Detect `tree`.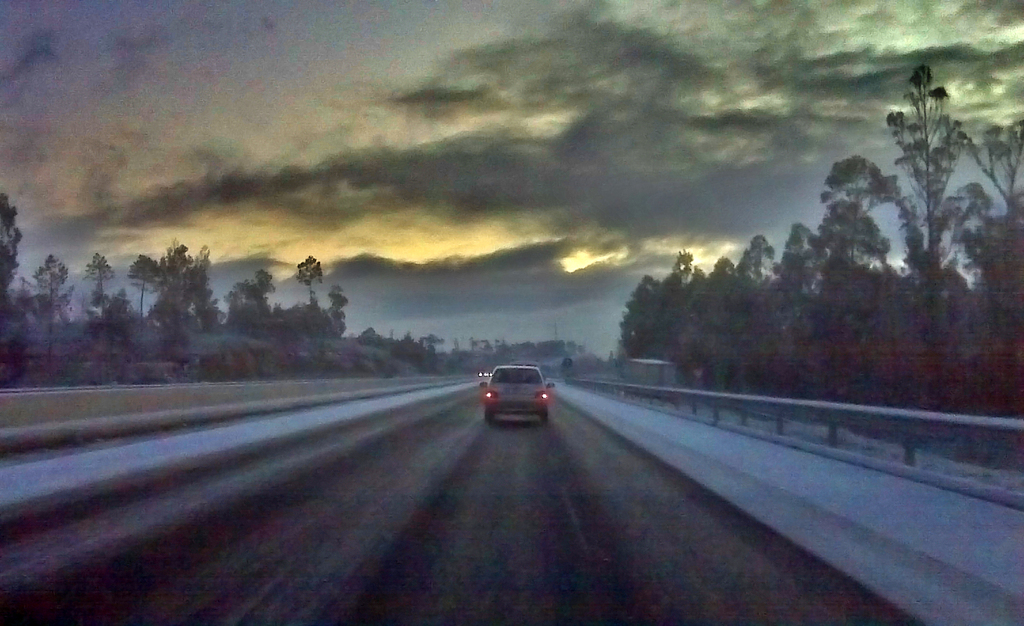
Detected at [left=293, top=249, right=323, bottom=316].
